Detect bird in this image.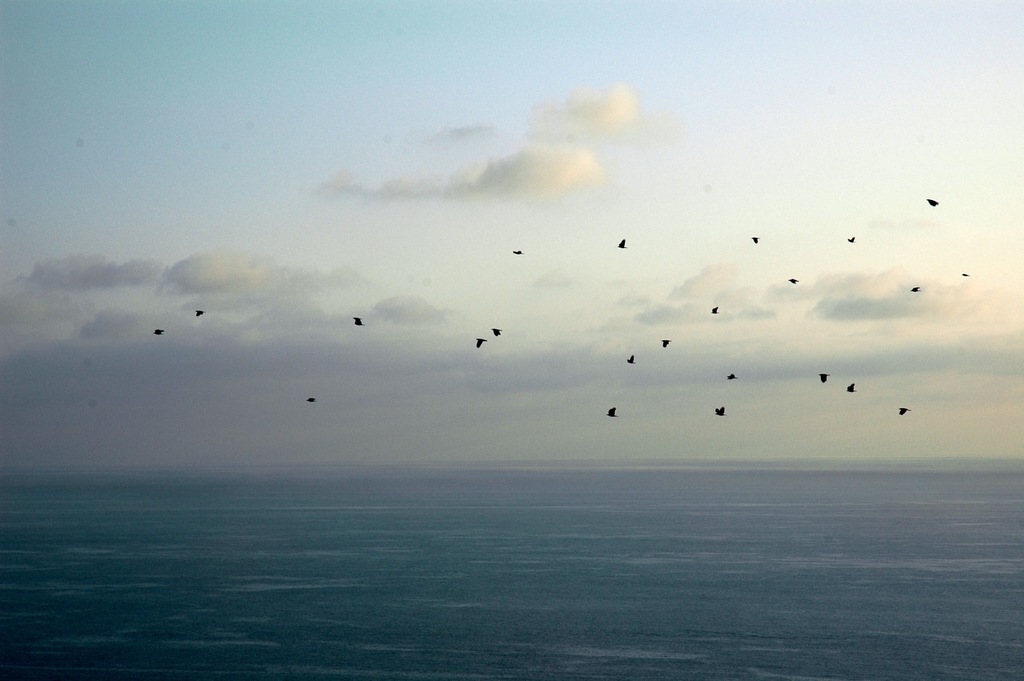
Detection: [x1=848, y1=236, x2=856, y2=242].
